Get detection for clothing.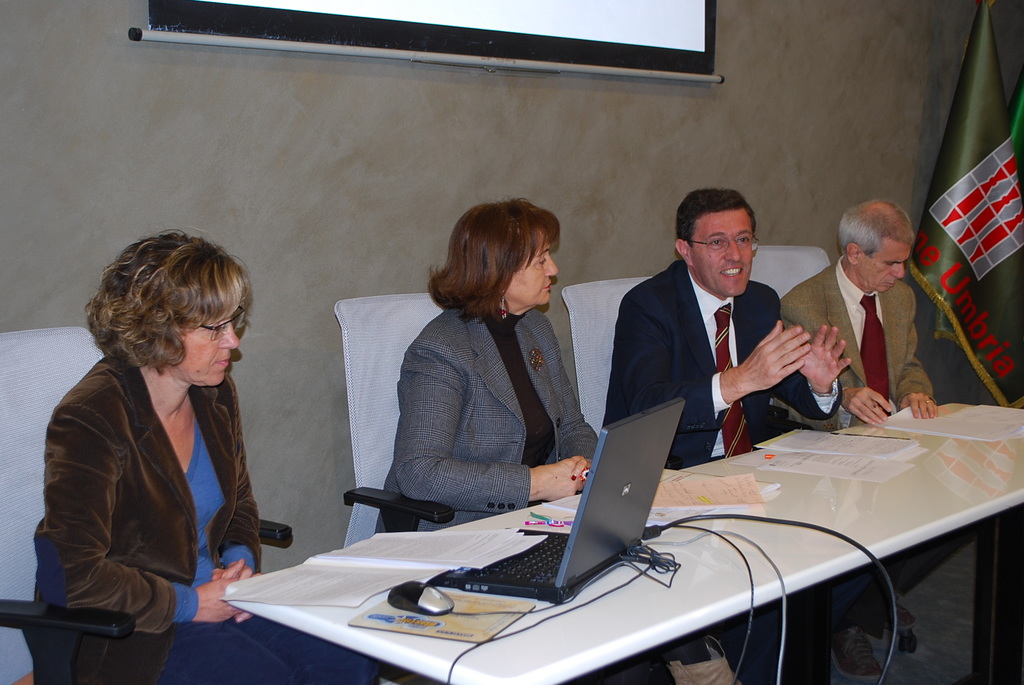
Detection: <region>787, 251, 926, 402</region>.
